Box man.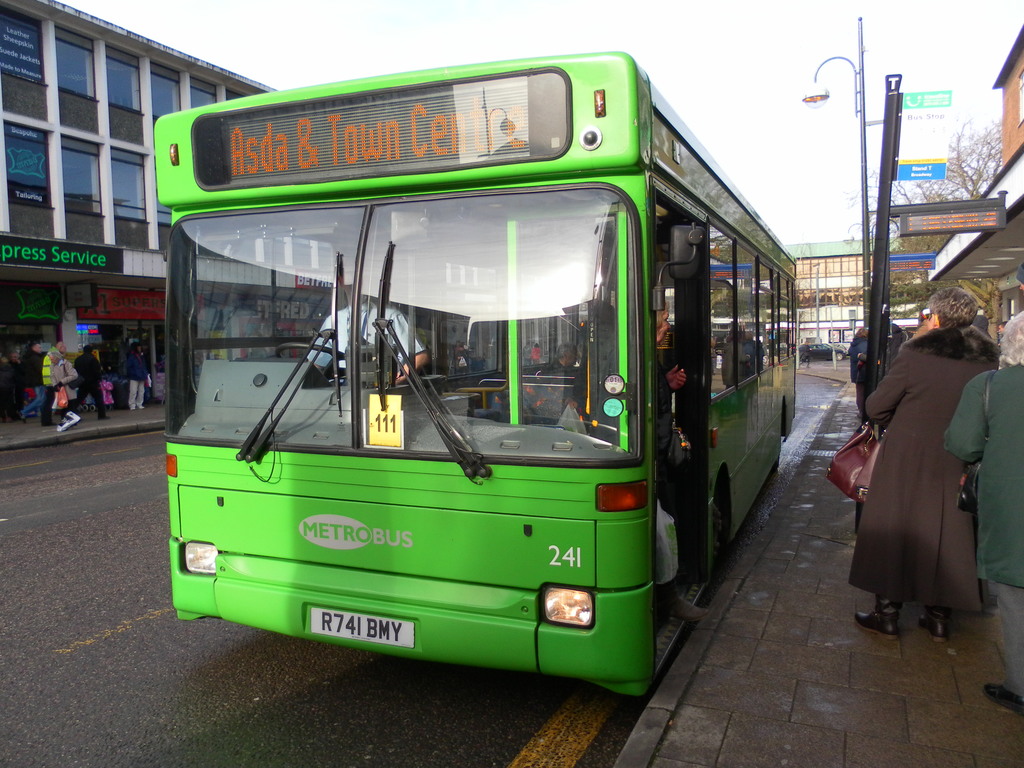
bbox(127, 342, 147, 410).
